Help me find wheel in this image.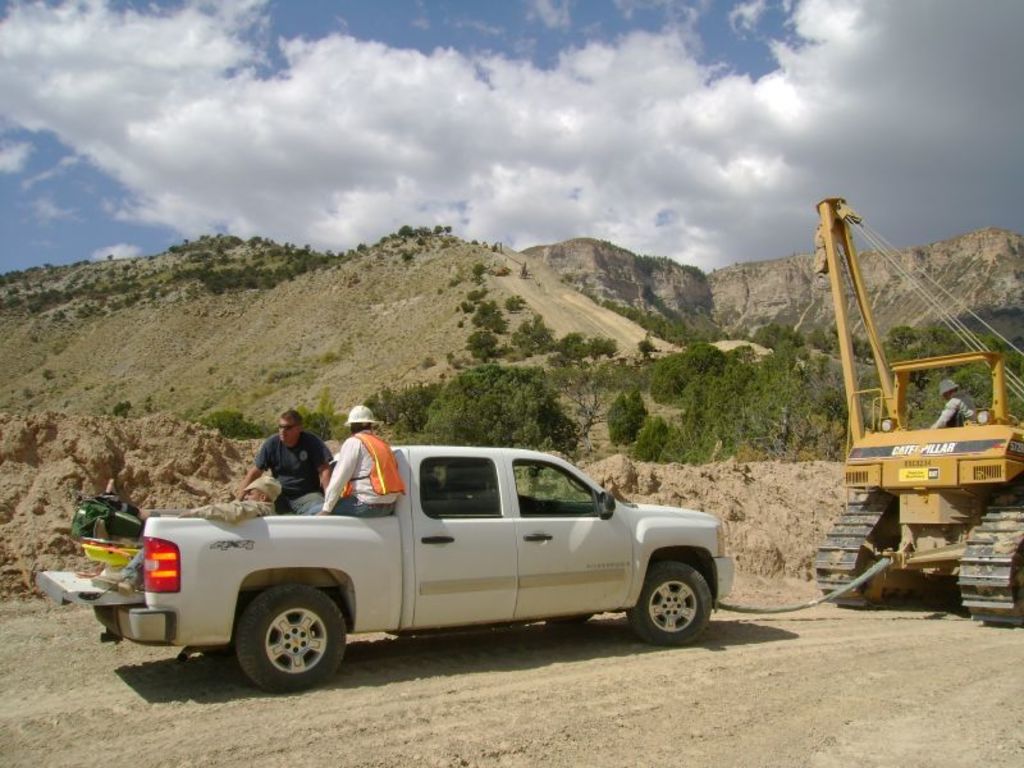
Found it: 628/558/710/640.
